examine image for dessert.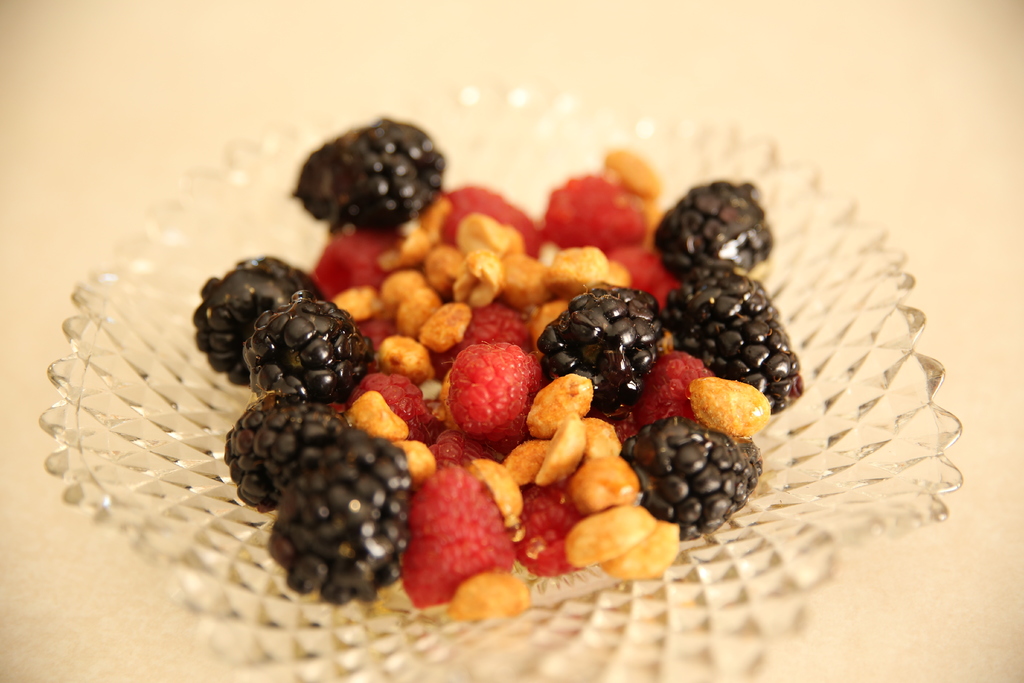
Examination result: (642,347,717,422).
